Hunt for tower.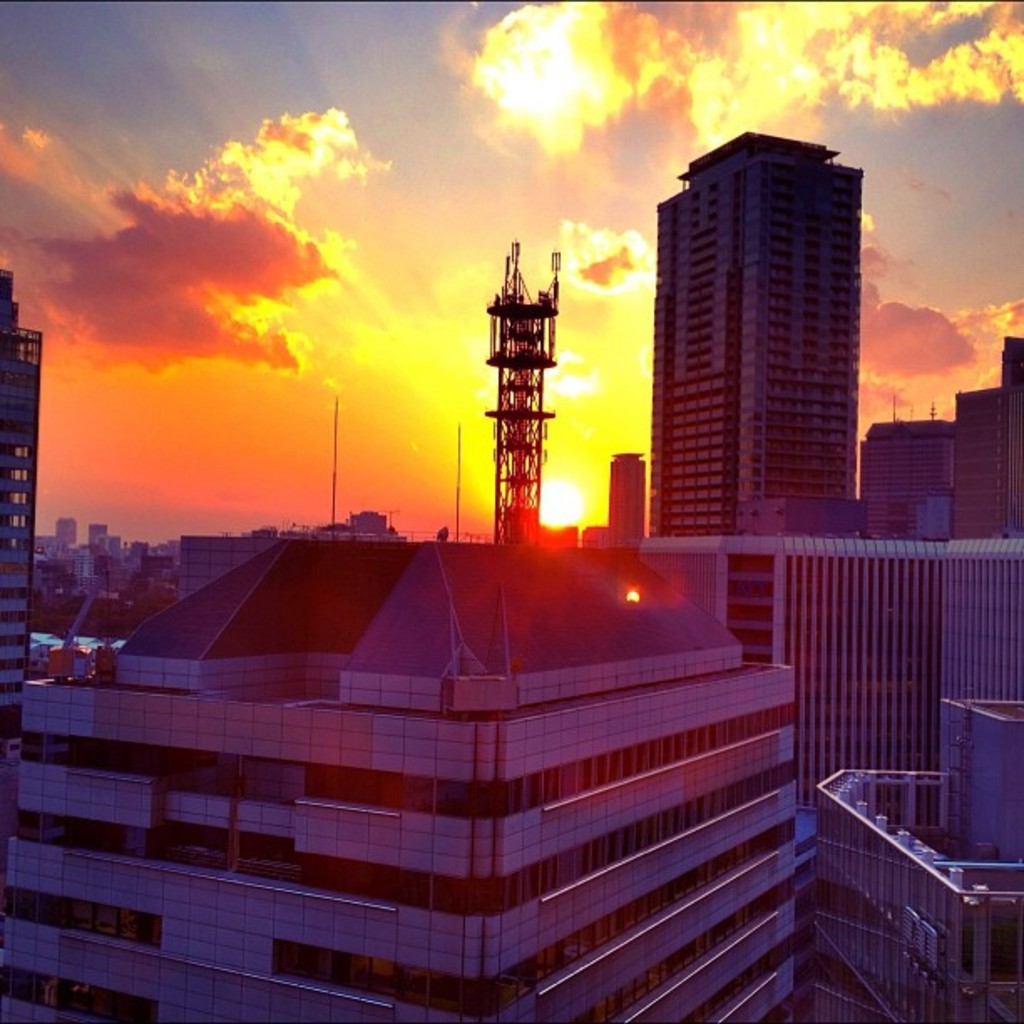
Hunted down at locate(857, 415, 950, 535).
